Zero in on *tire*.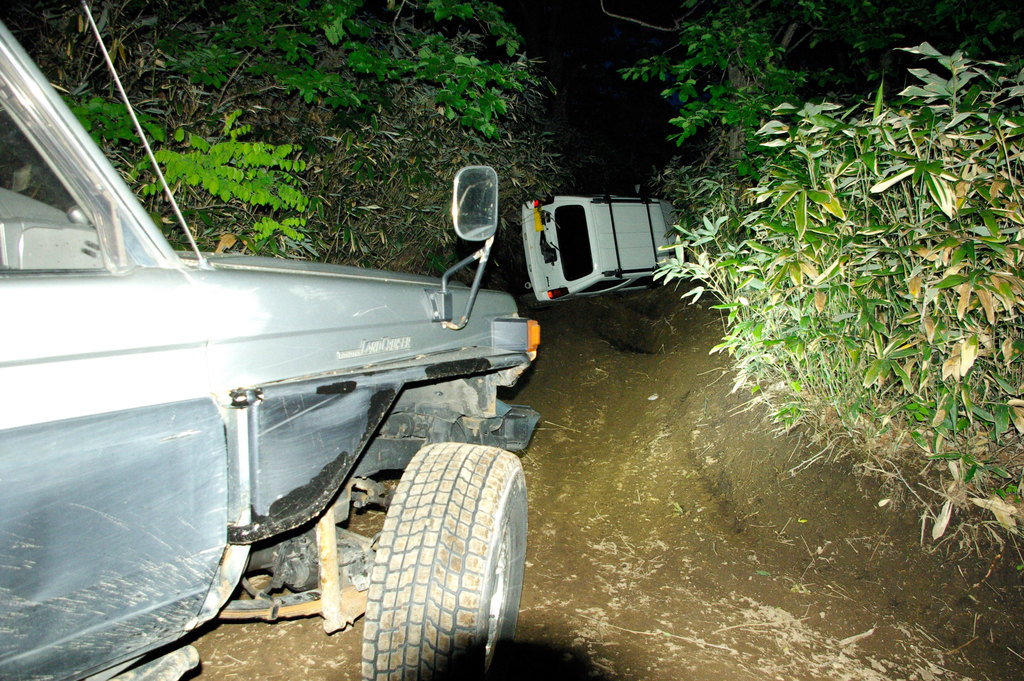
Zeroed in: [355,434,525,666].
